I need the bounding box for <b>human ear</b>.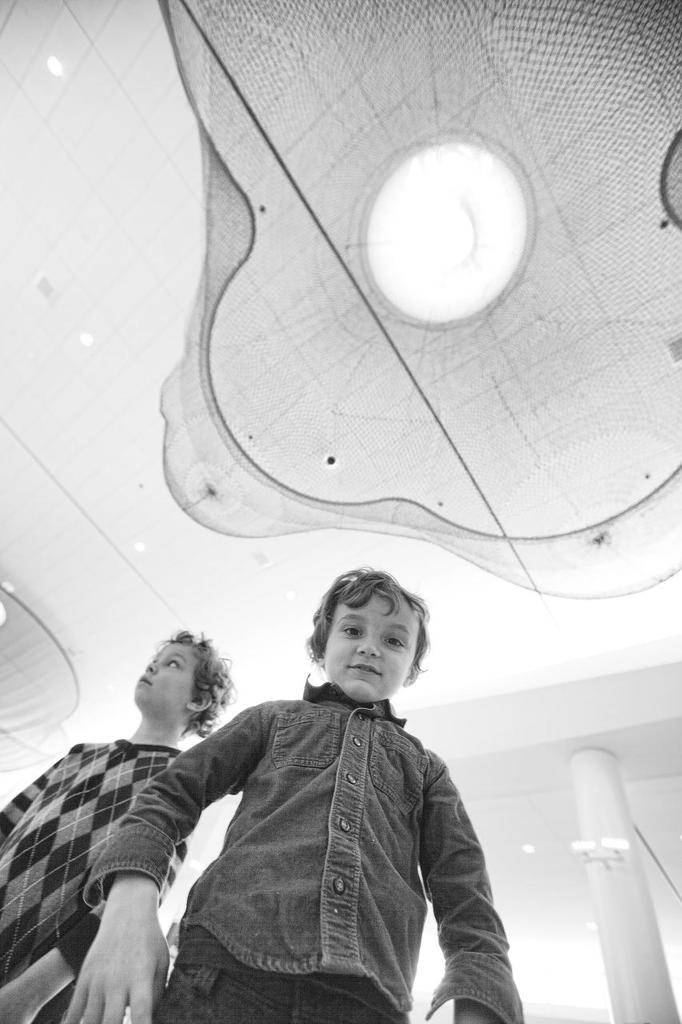
Here it is: select_region(405, 661, 420, 682).
